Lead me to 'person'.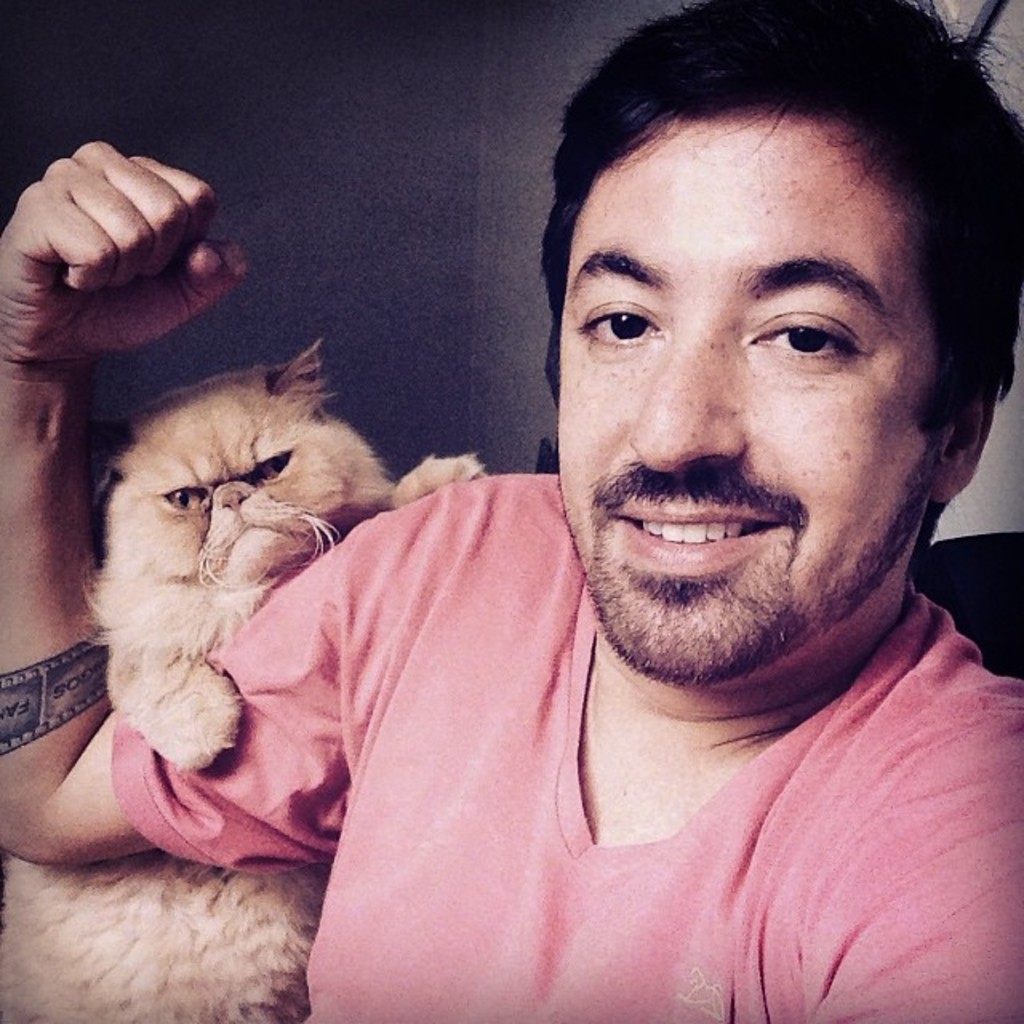
Lead to Rect(0, 0, 1022, 1022).
